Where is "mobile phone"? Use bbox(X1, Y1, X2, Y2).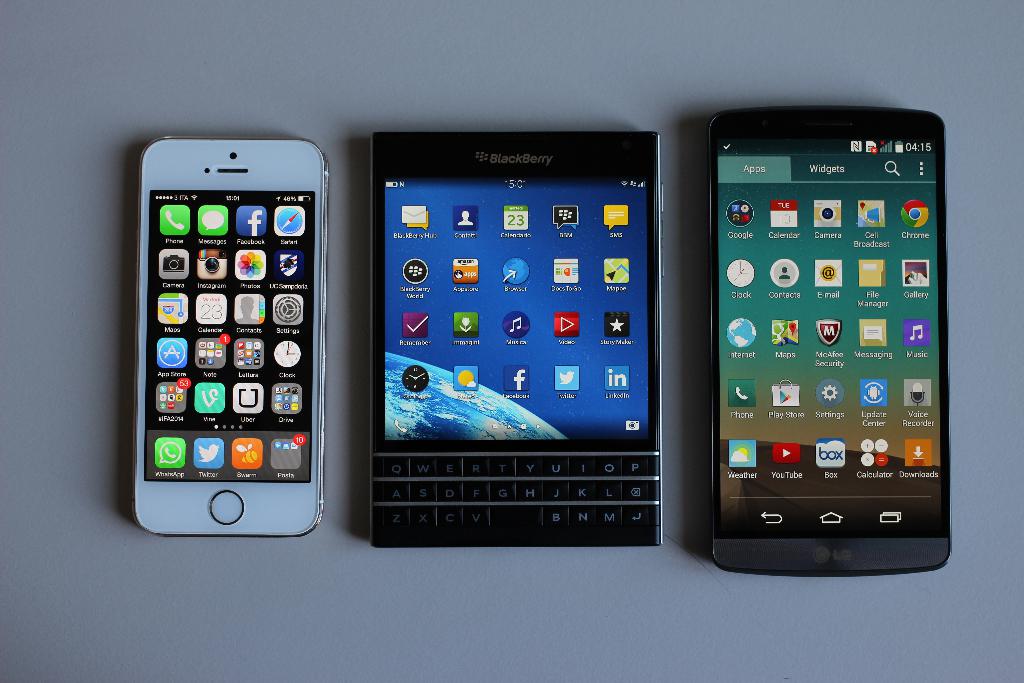
bbox(136, 136, 336, 536).
